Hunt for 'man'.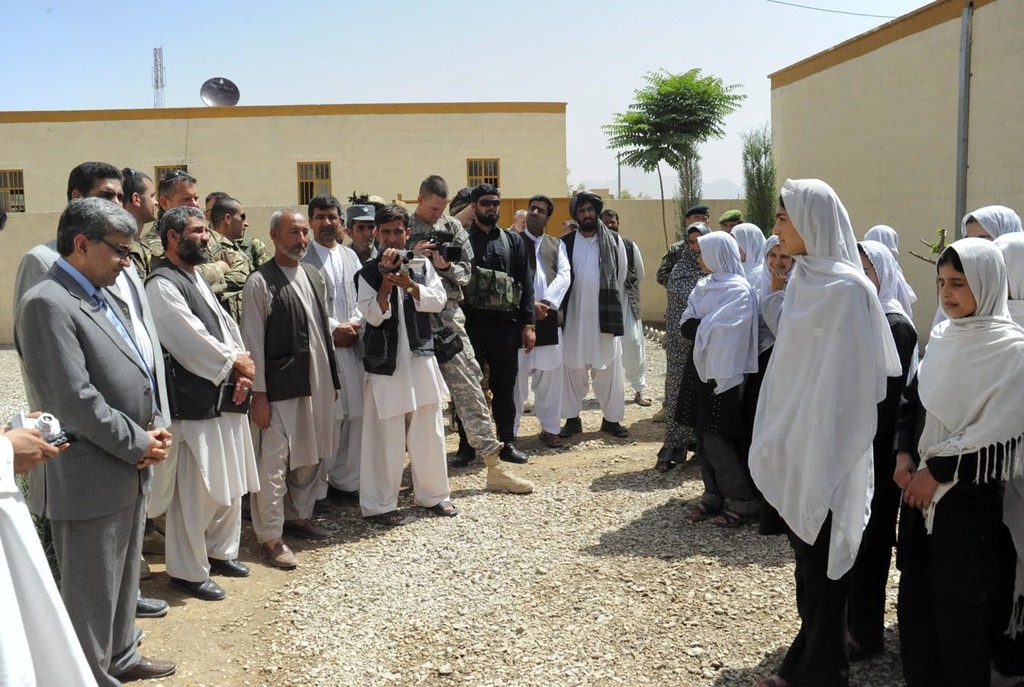
Hunted down at box=[344, 201, 379, 265].
